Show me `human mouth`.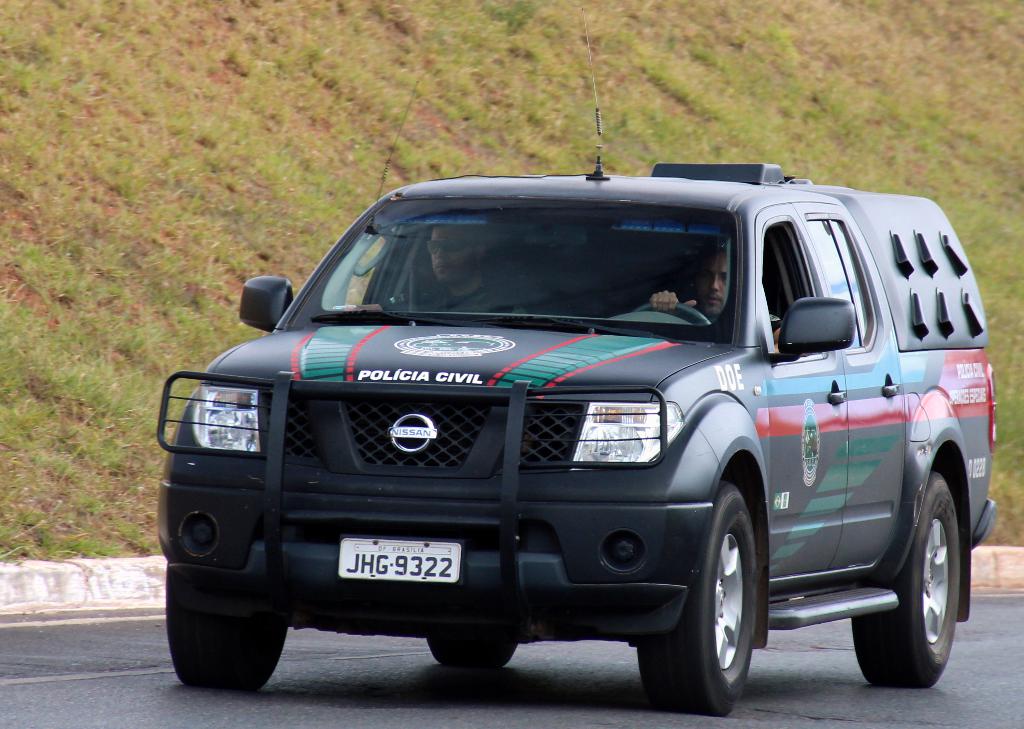
`human mouth` is here: x1=707, y1=294, x2=719, y2=303.
